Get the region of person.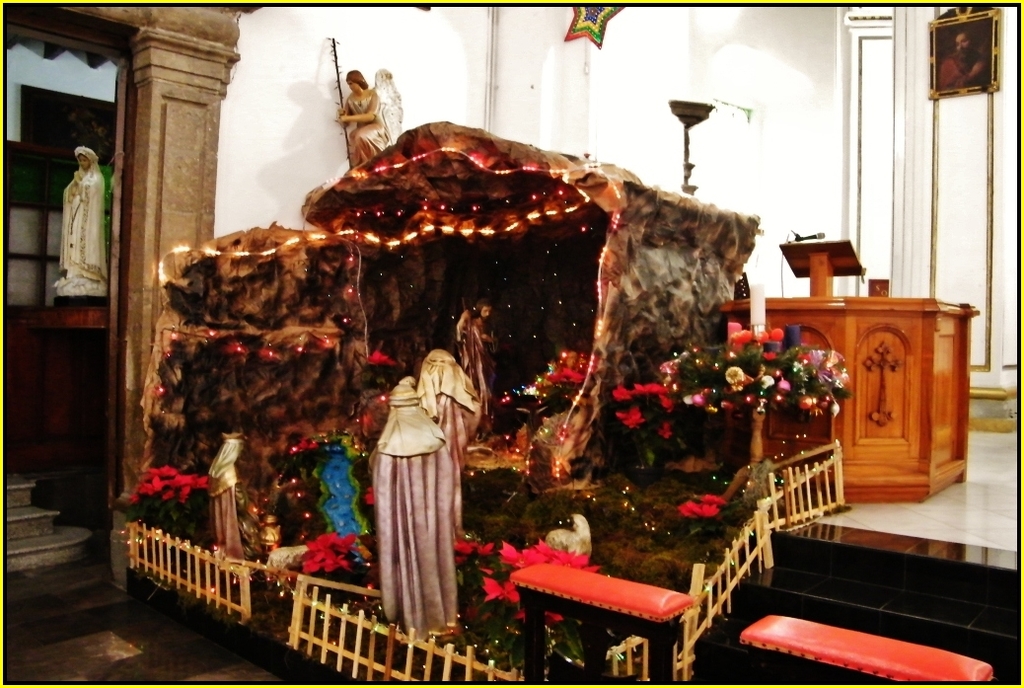
region(454, 302, 498, 433).
